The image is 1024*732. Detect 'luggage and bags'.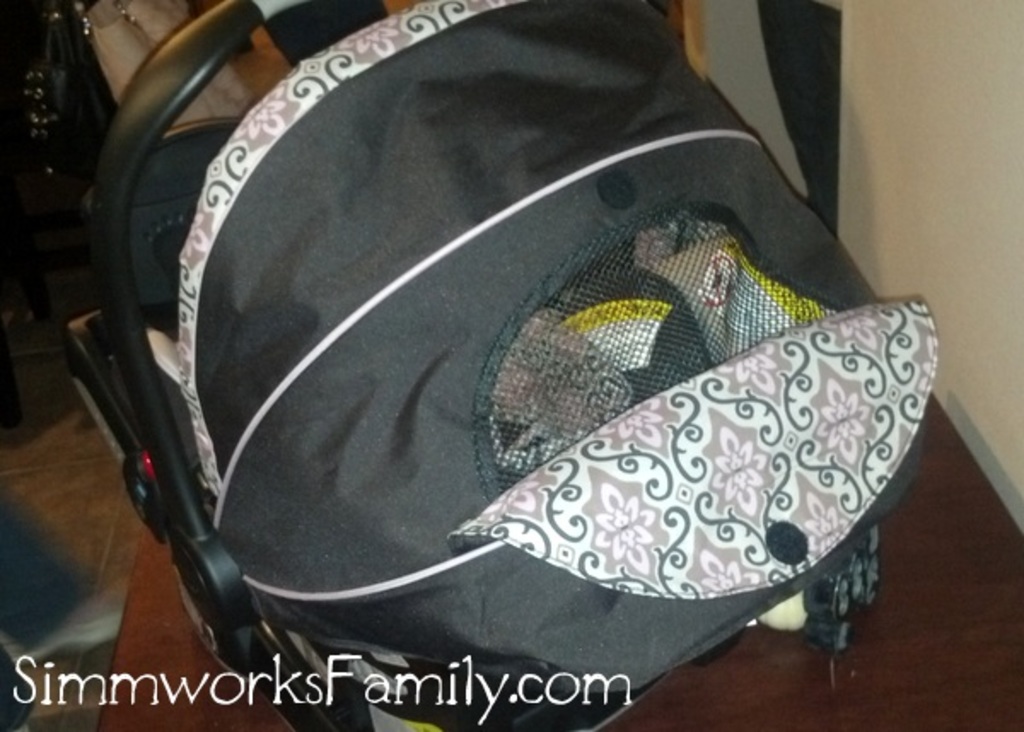
Detection: crop(72, 0, 290, 135).
